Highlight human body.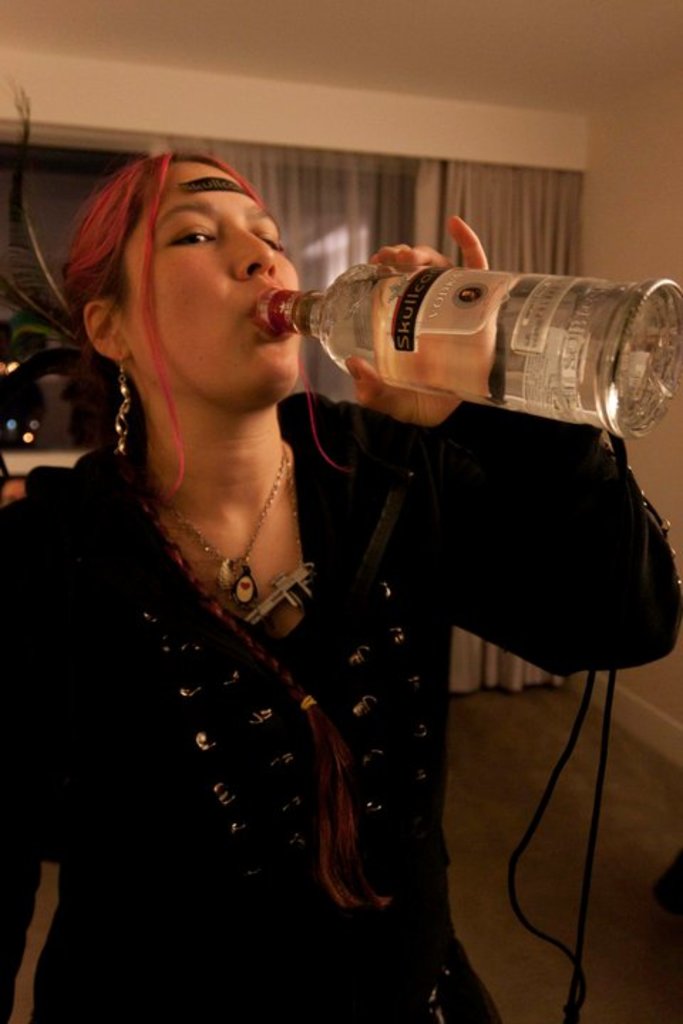
Highlighted region: Rect(64, 172, 585, 1023).
